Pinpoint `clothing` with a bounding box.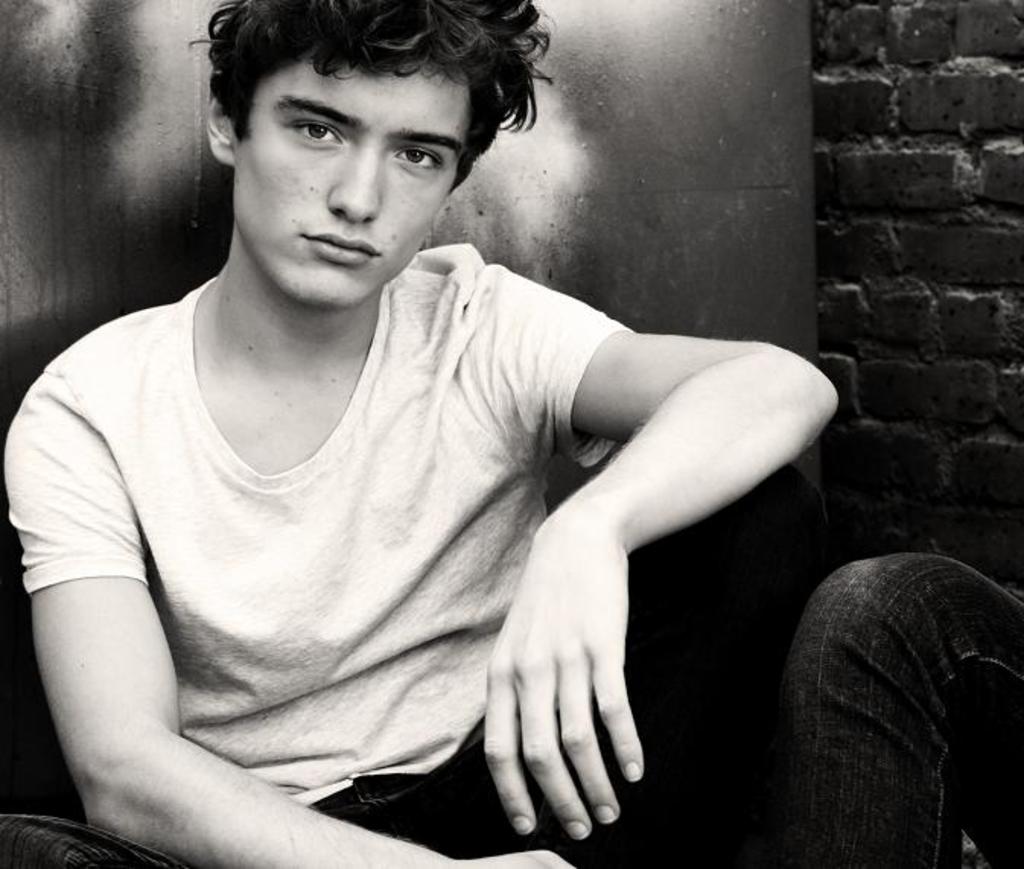
detection(788, 551, 1022, 867).
